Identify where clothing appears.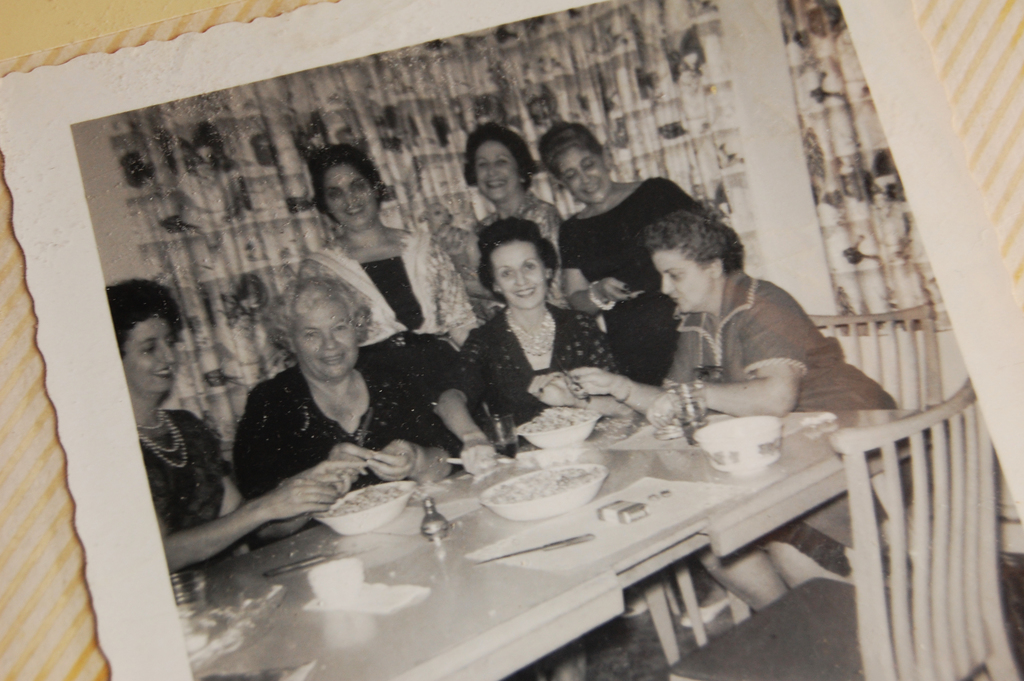
Appears at detection(229, 361, 454, 503).
